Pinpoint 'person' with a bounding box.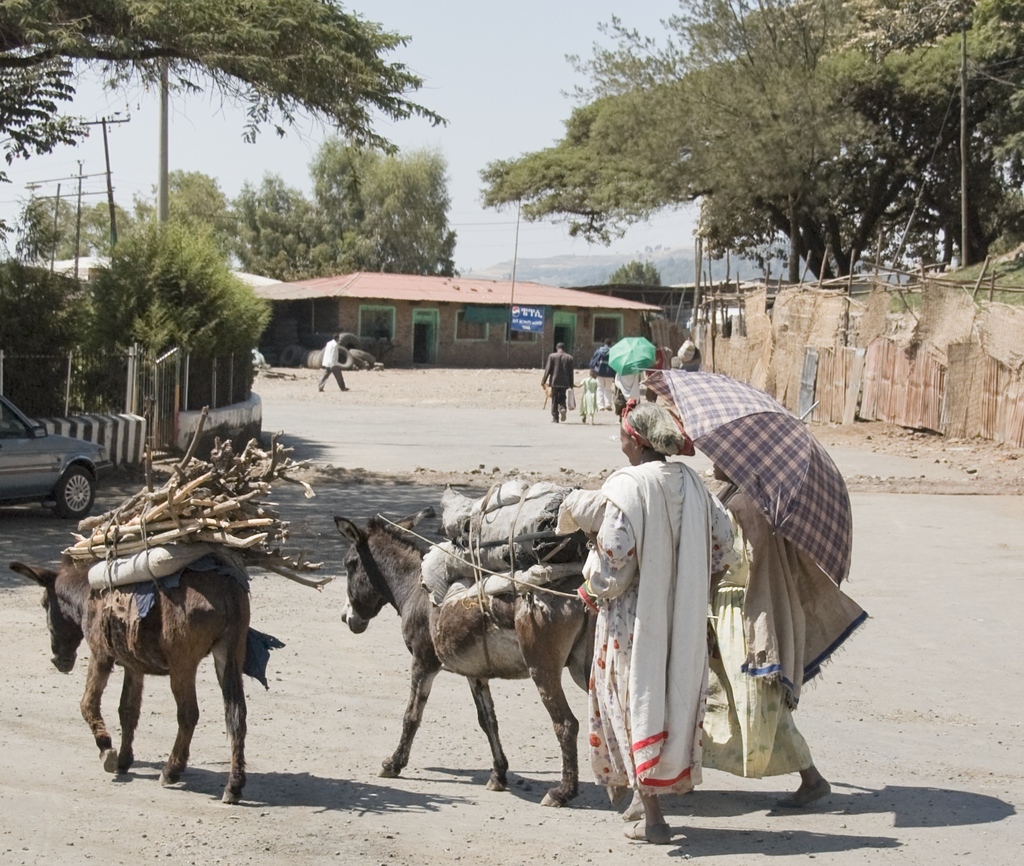
<region>570, 369, 607, 415</region>.
